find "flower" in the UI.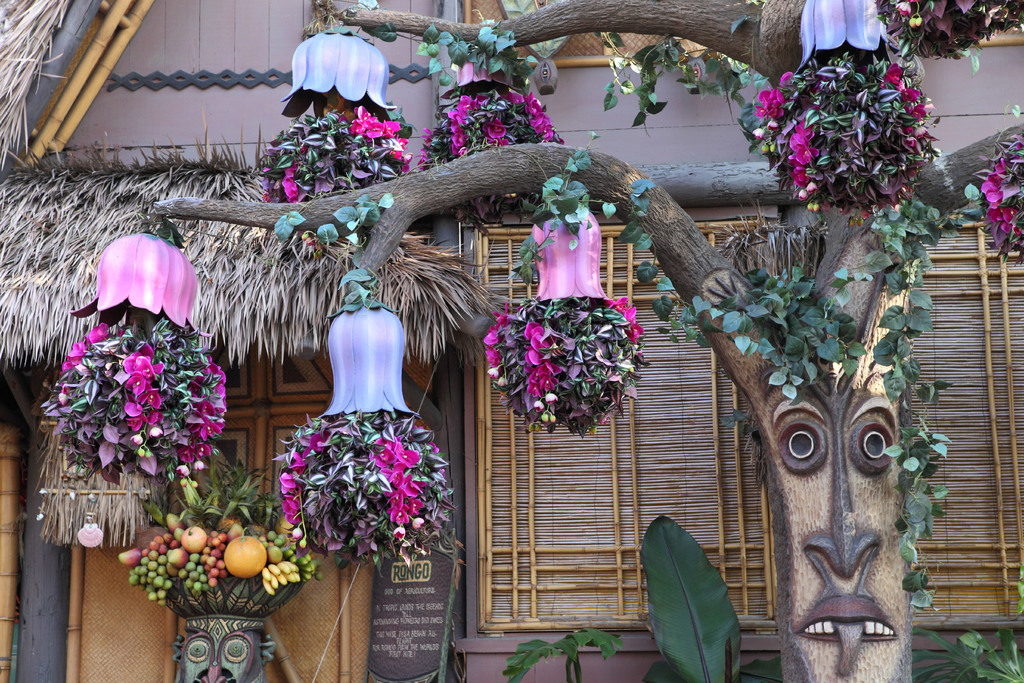
UI element at <bbox>897, 0, 910, 13</bbox>.
